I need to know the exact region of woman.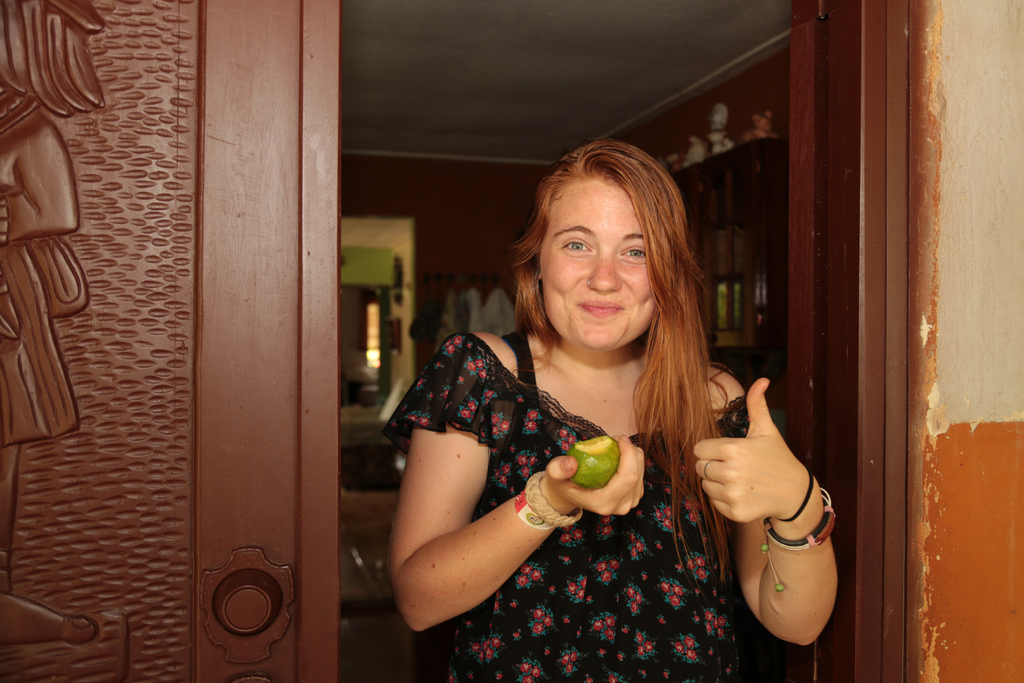
Region: <region>375, 138, 851, 680</region>.
